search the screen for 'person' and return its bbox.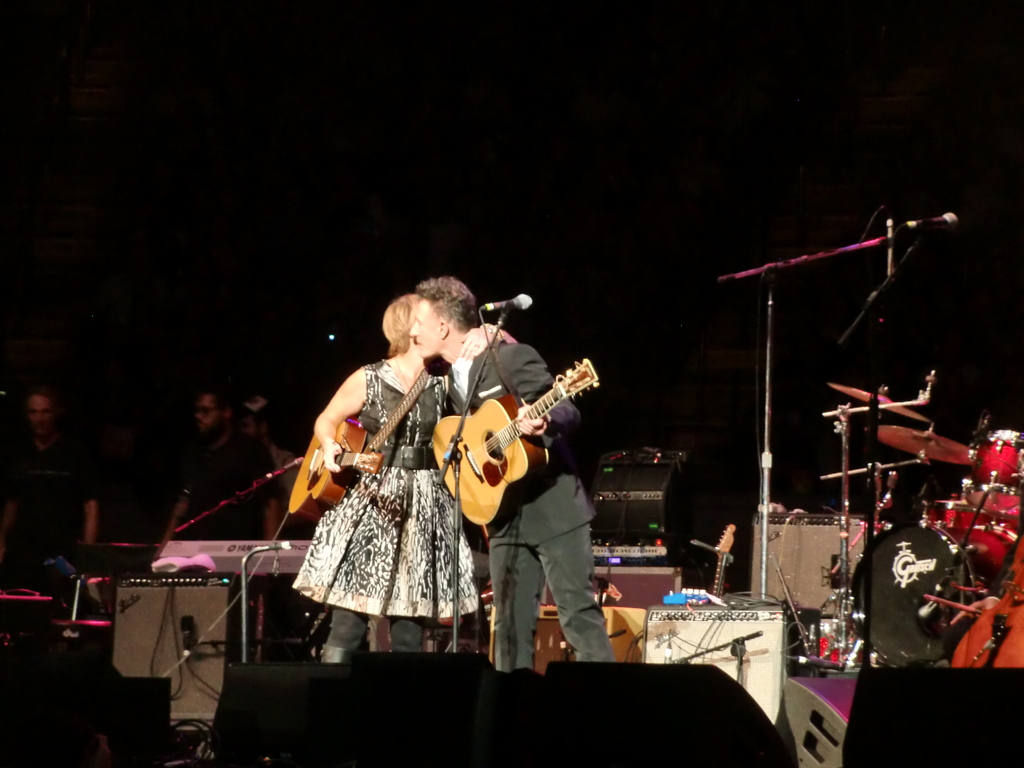
Found: left=408, top=274, right=622, bottom=676.
